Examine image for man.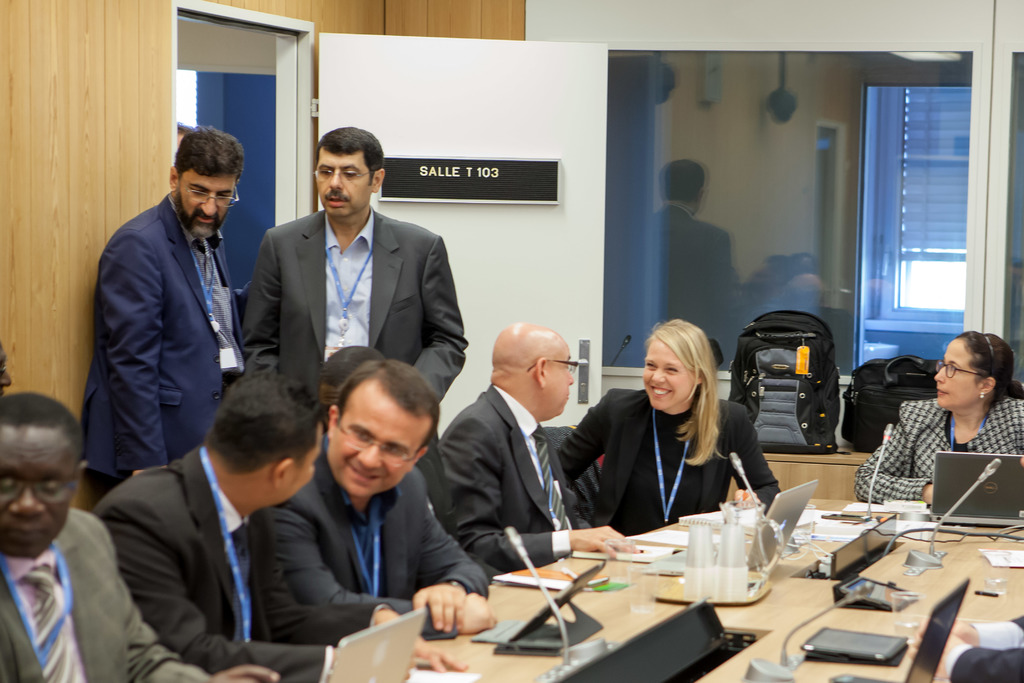
Examination result: 432/320/641/580.
